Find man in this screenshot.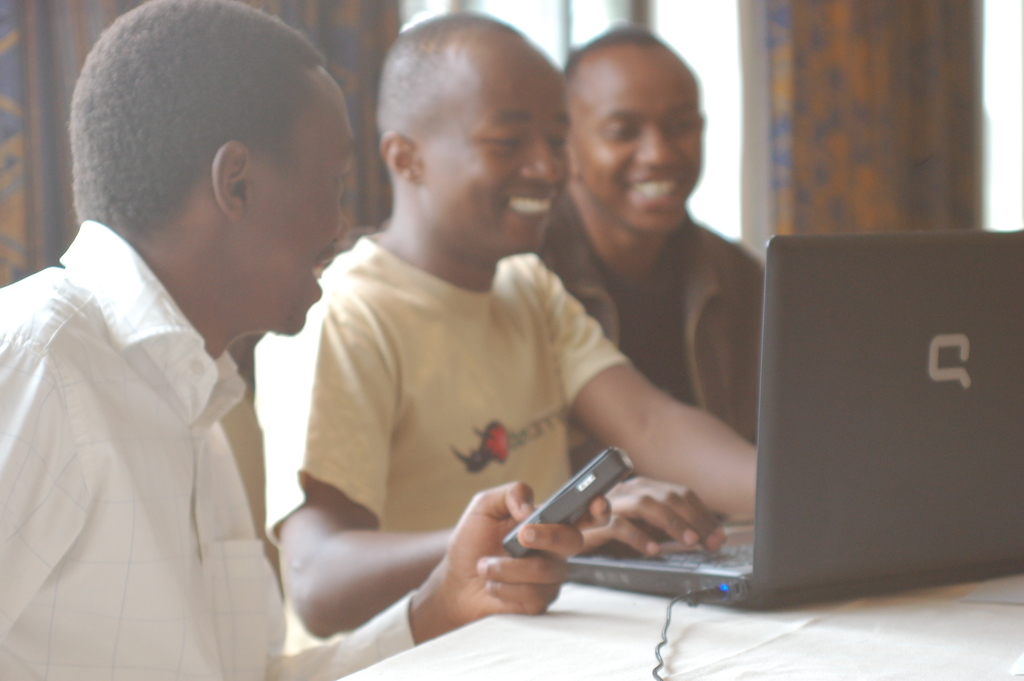
The bounding box for man is region(535, 25, 766, 444).
